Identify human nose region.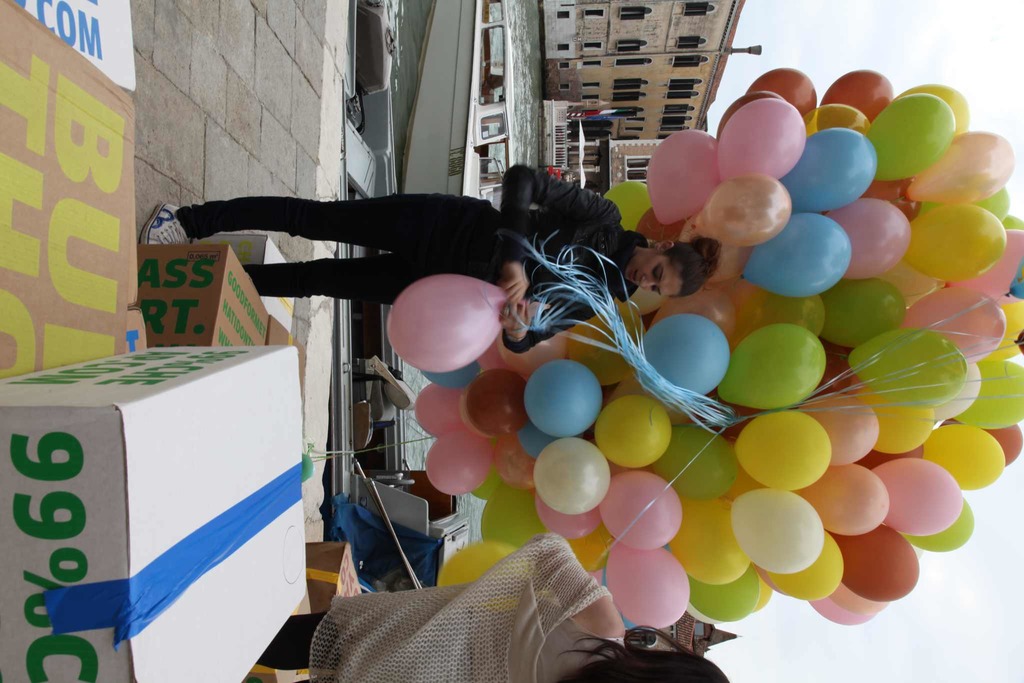
Region: (641,277,656,287).
